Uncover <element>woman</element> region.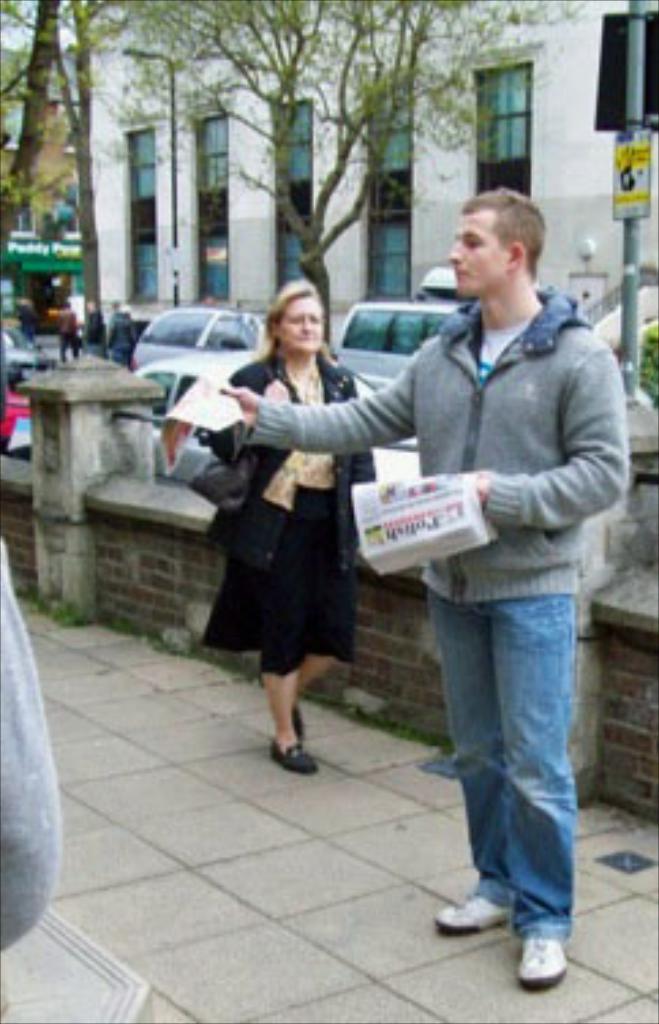
Uncovered: bbox(210, 289, 392, 743).
